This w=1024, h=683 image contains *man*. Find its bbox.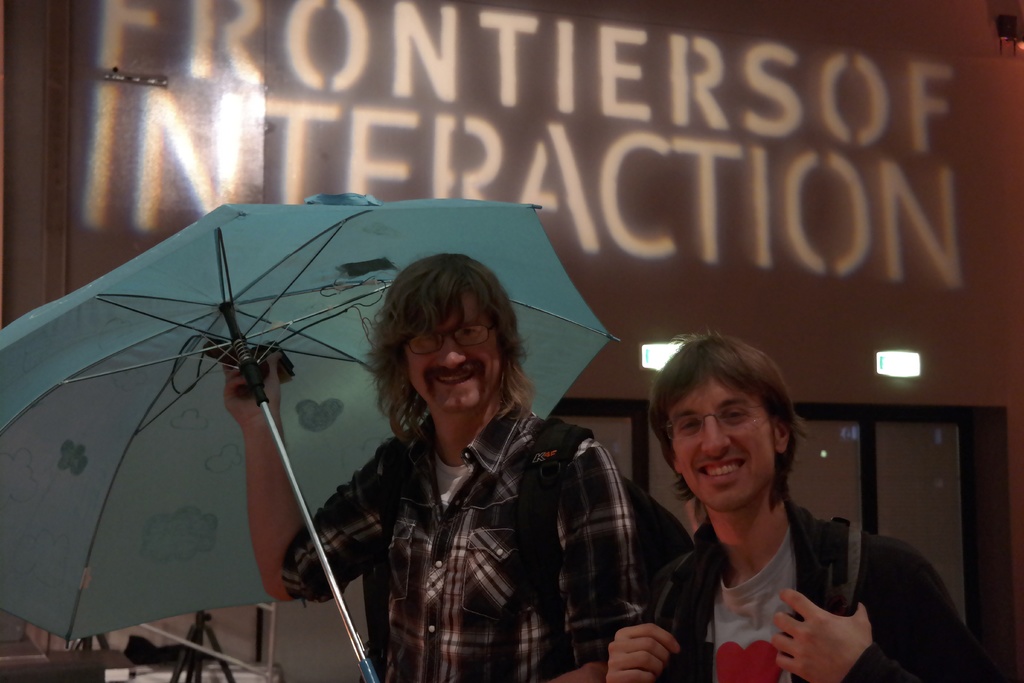
box=[605, 352, 921, 682].
